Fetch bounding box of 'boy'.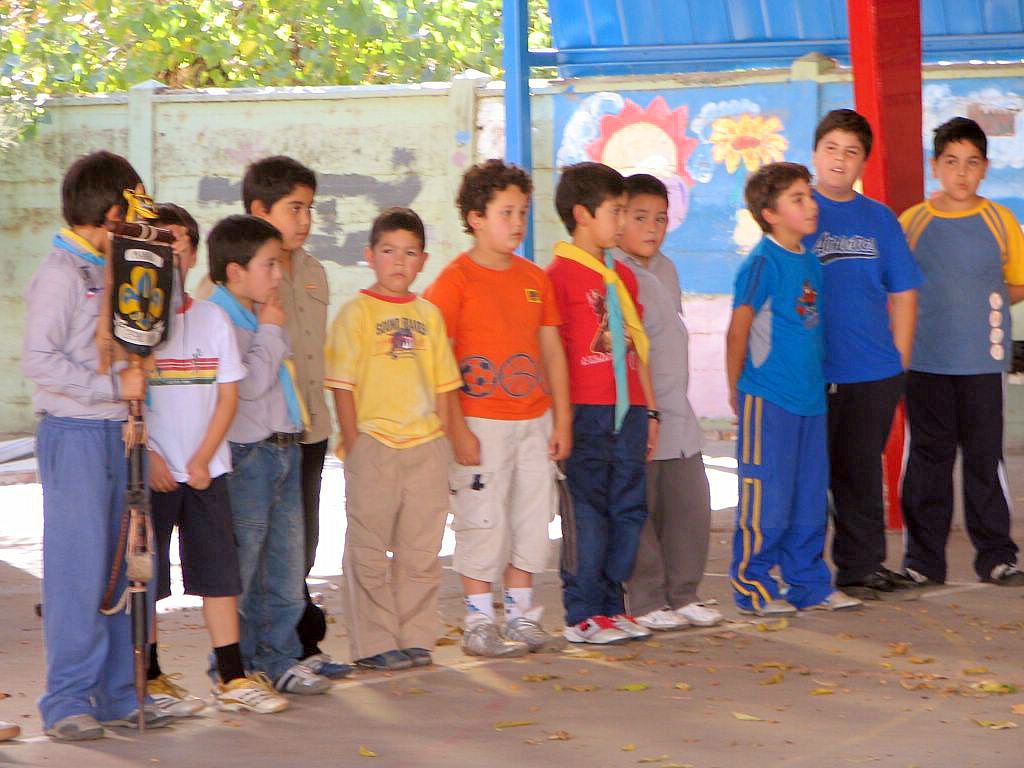
Bbox: 304:202:468:662.
